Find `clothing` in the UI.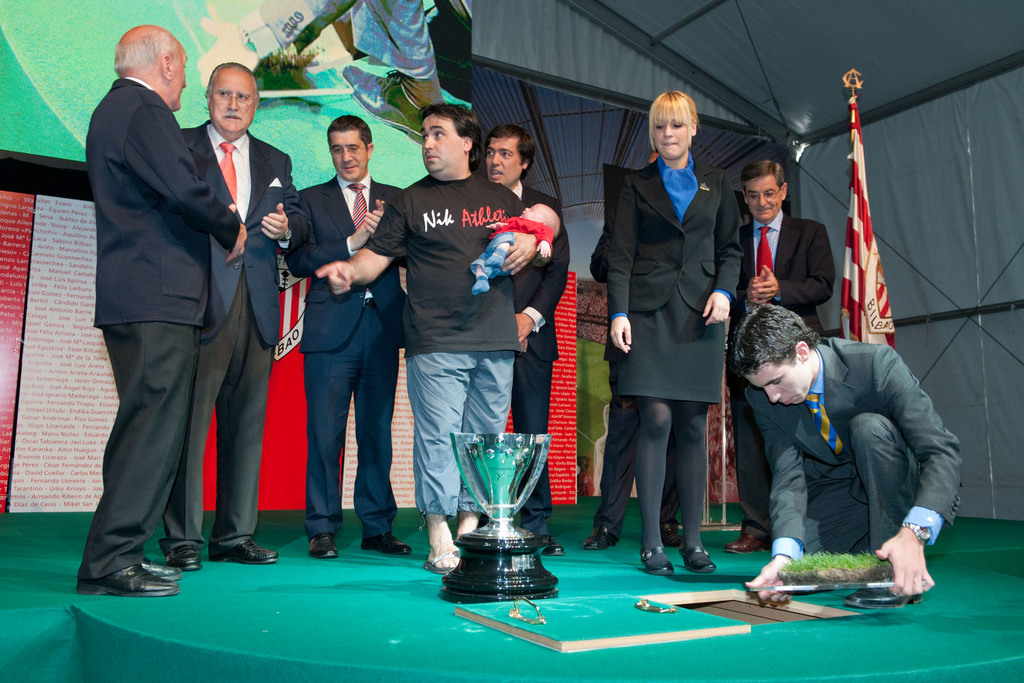
UI element at BBox(368, 168, 523, 533).
